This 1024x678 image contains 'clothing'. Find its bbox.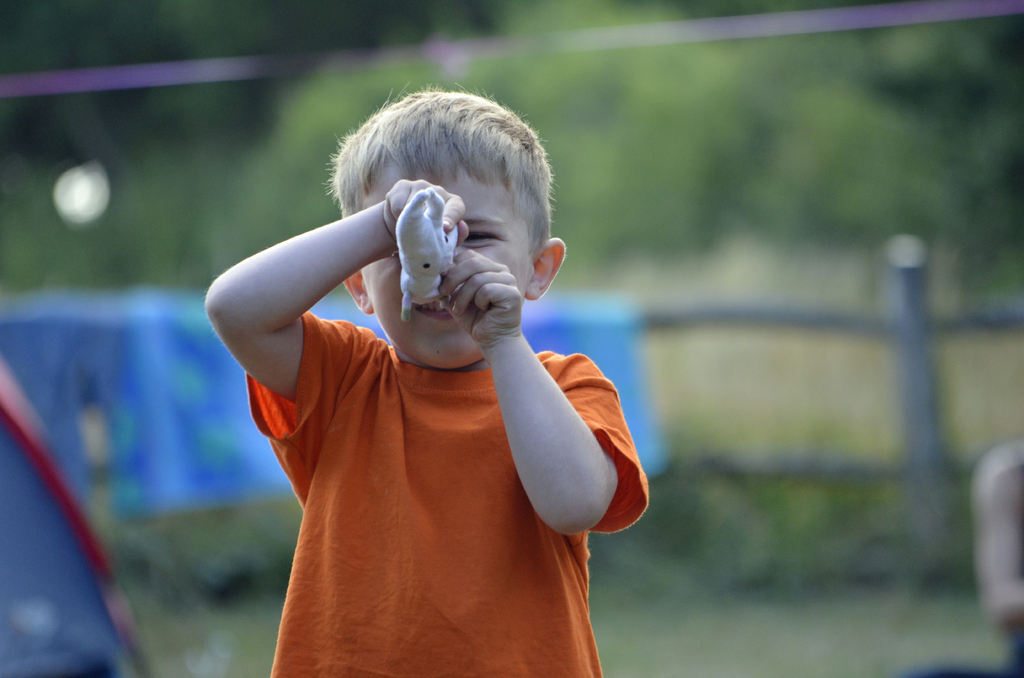
left=239, top=309, right=657, bottom=673.
